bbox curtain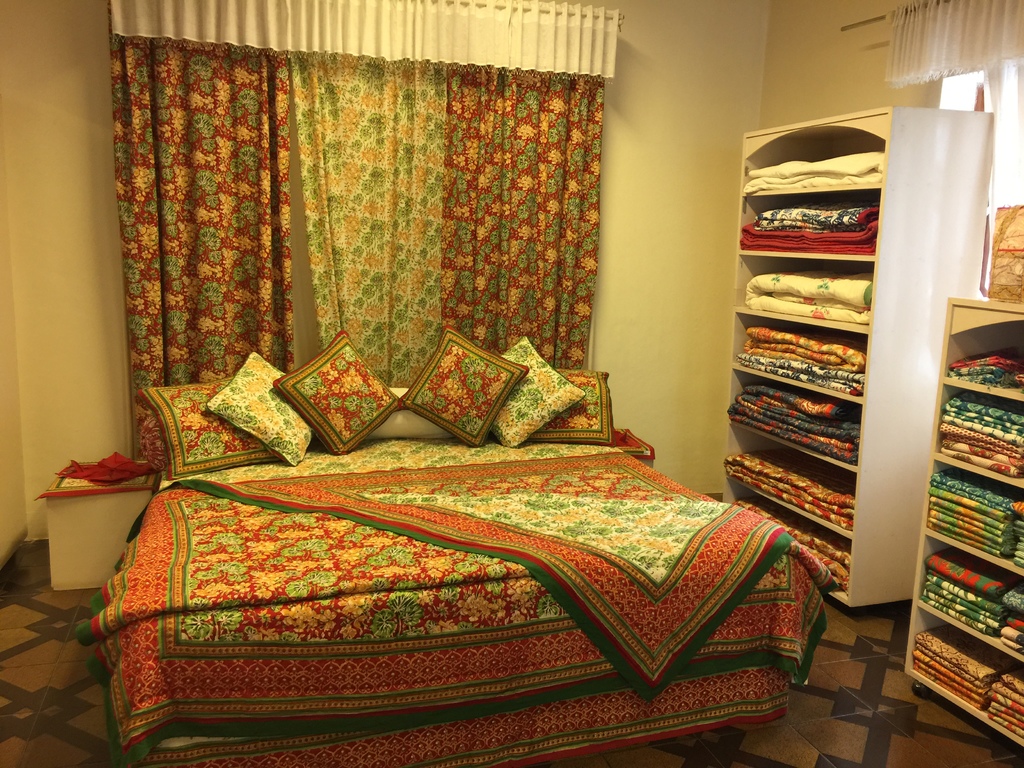
region(81, 0, 525, 502)
